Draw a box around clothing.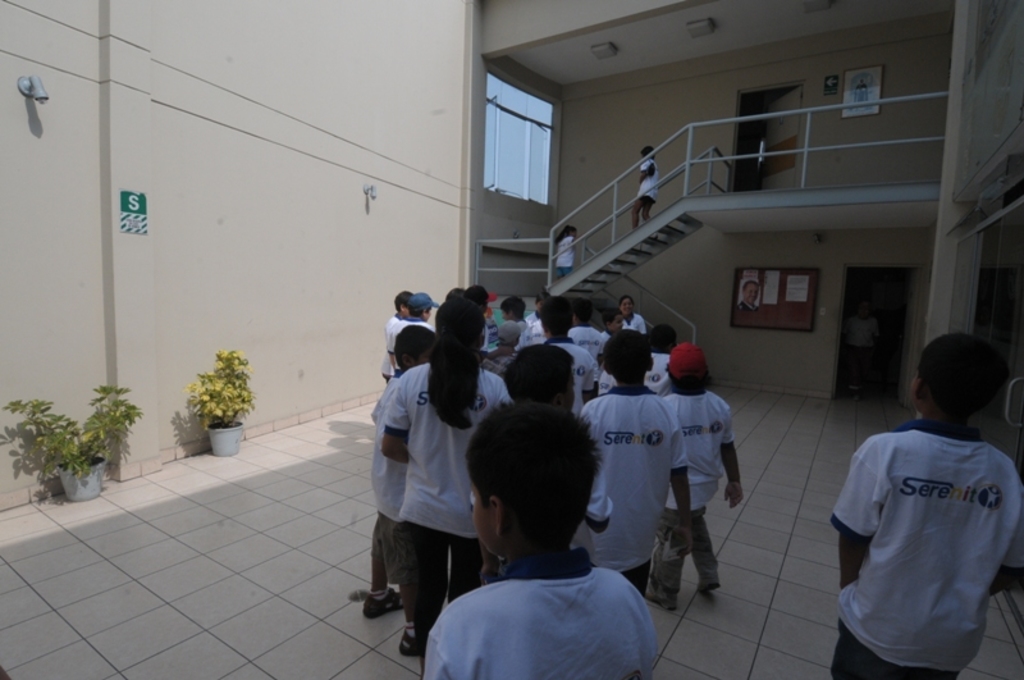
(left=436, top=537, right=667, bottom=674).
